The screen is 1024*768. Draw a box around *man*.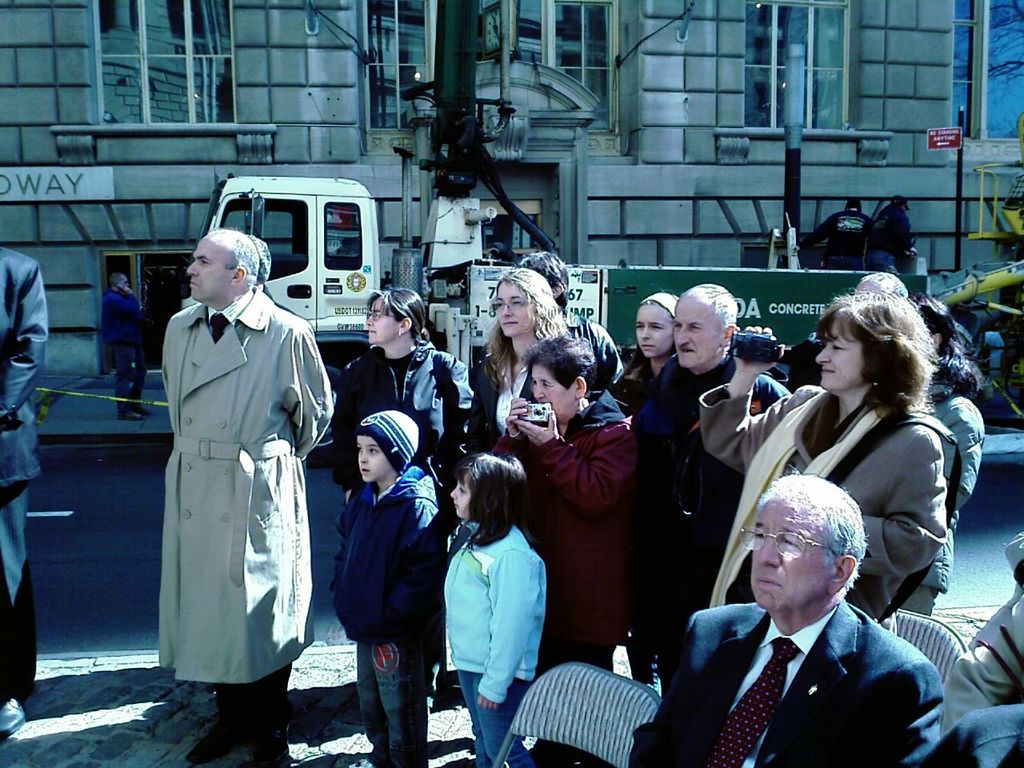
797:193:870:270.
